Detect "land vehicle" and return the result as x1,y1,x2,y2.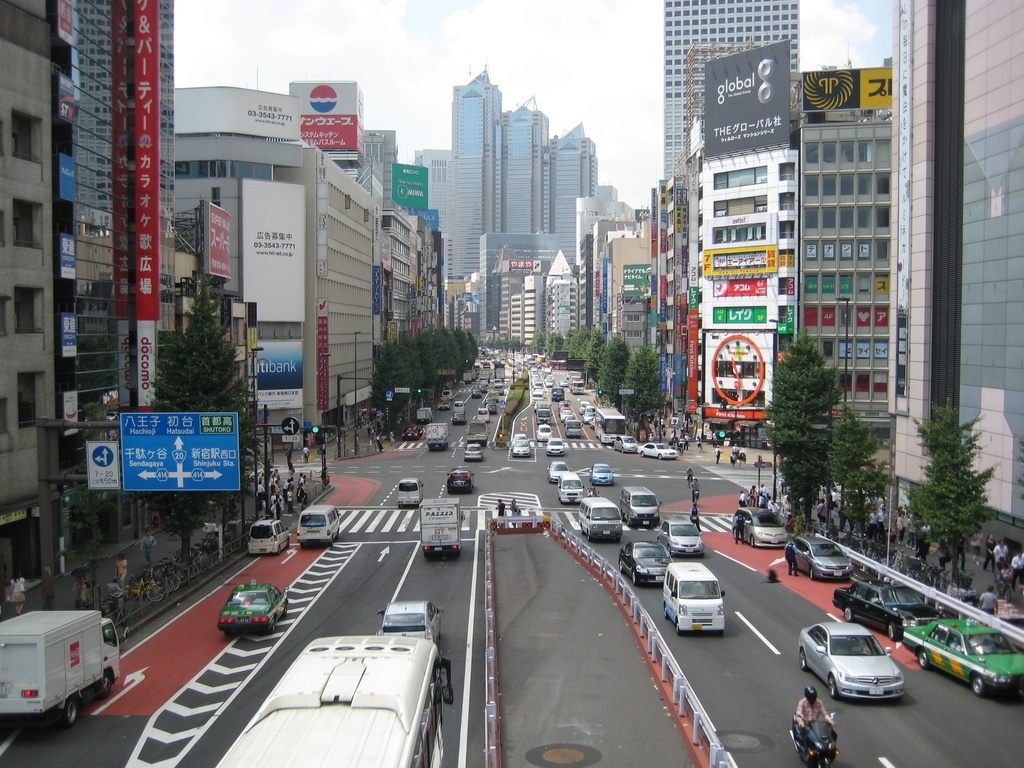
428,422,447,451.
